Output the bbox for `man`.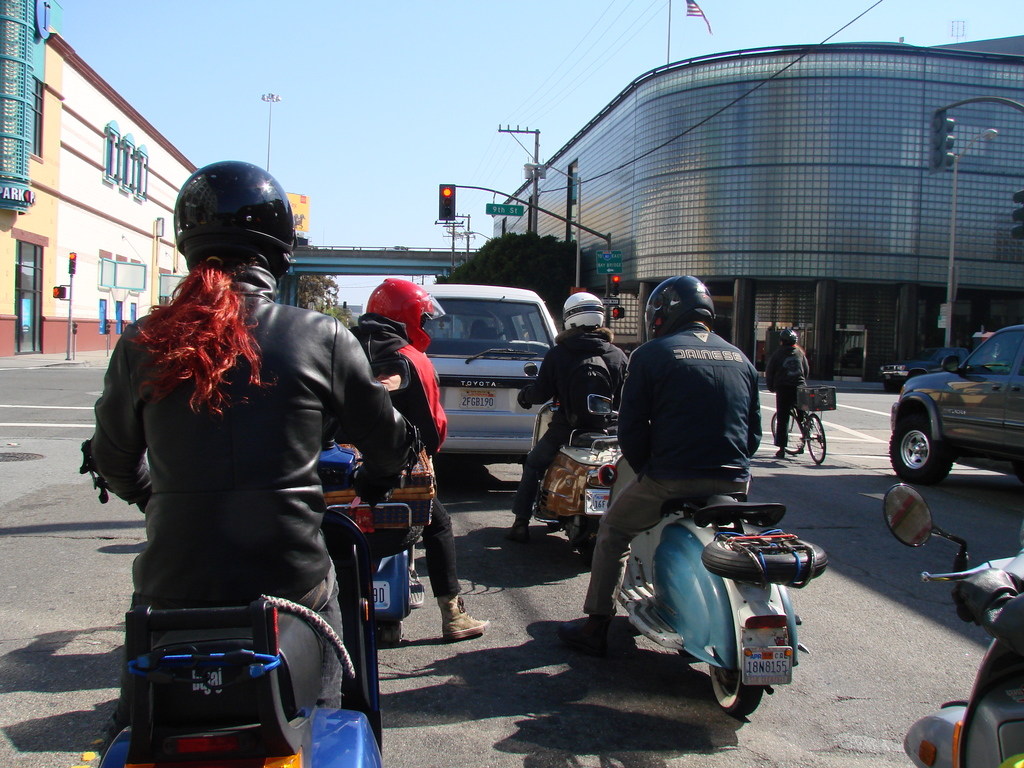
(left=579, top=280, right=761, bottom=627).
